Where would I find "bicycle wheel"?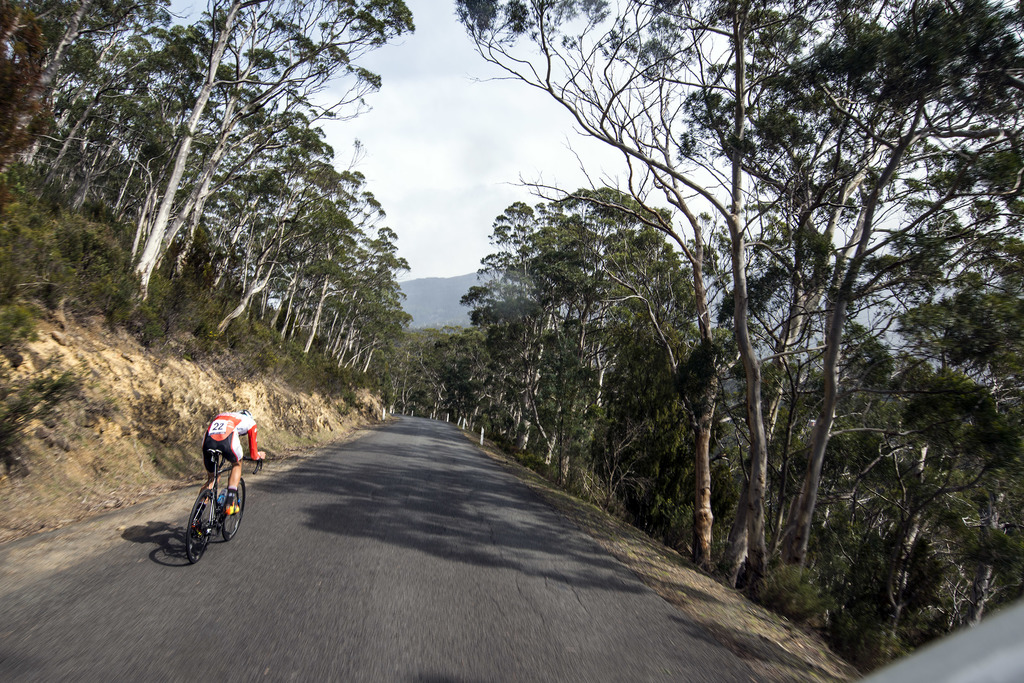
At bbox=(187, 492, 212, 563).
